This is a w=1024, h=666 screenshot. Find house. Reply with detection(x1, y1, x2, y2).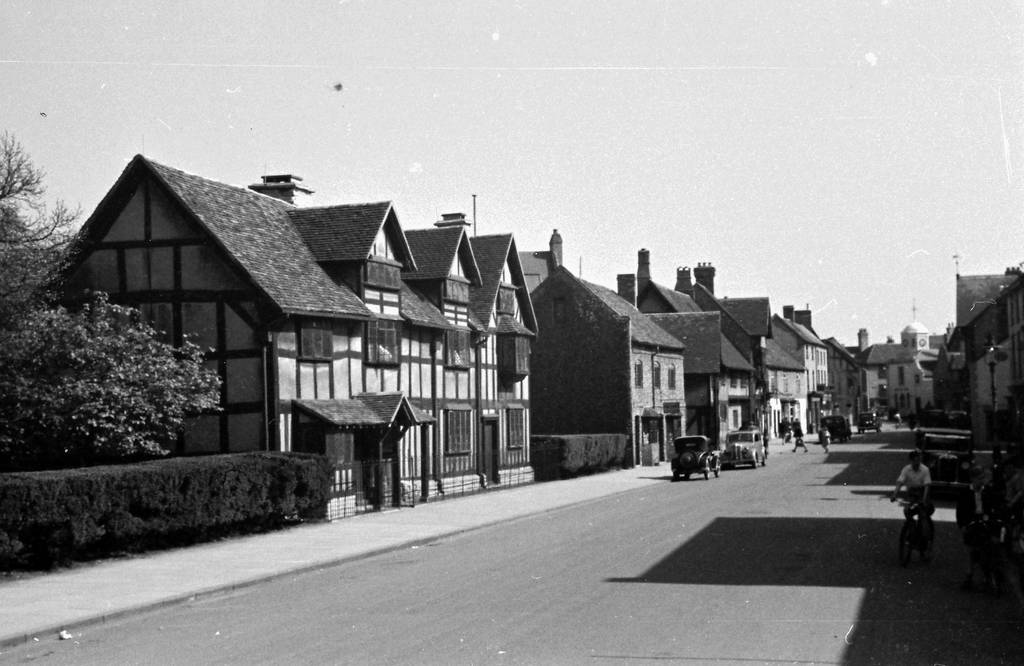
detection(520, 281, 684, 476).
